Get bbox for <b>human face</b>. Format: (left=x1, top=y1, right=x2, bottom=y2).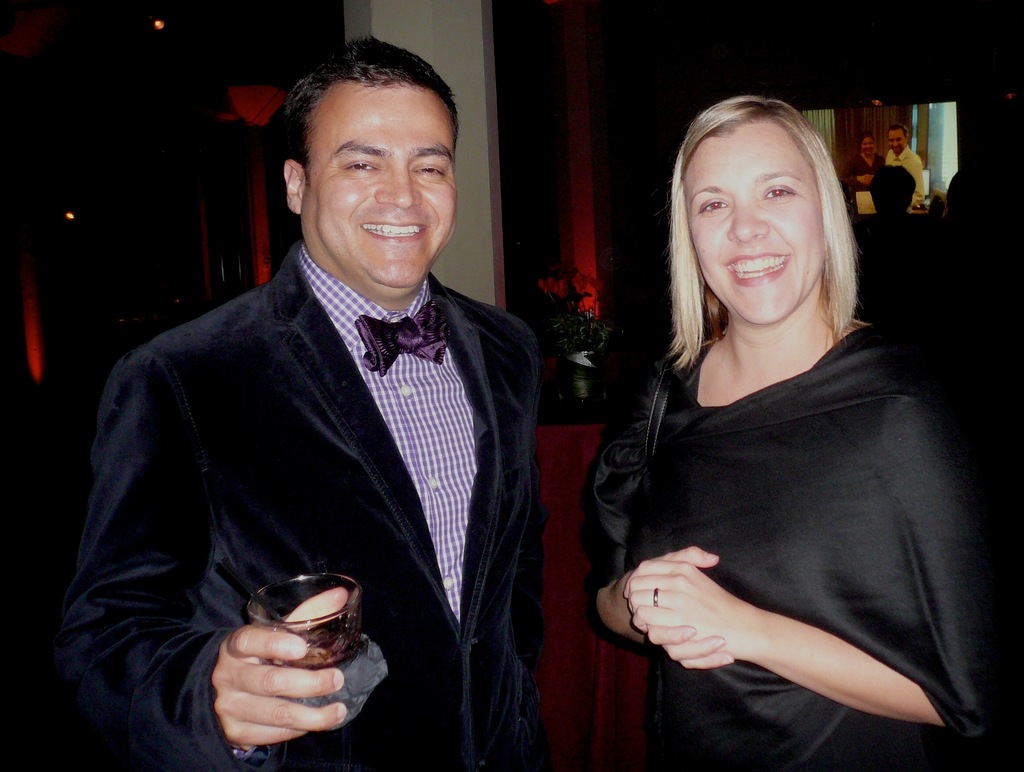
(left=682, top=129, right=823, bottom=326).
